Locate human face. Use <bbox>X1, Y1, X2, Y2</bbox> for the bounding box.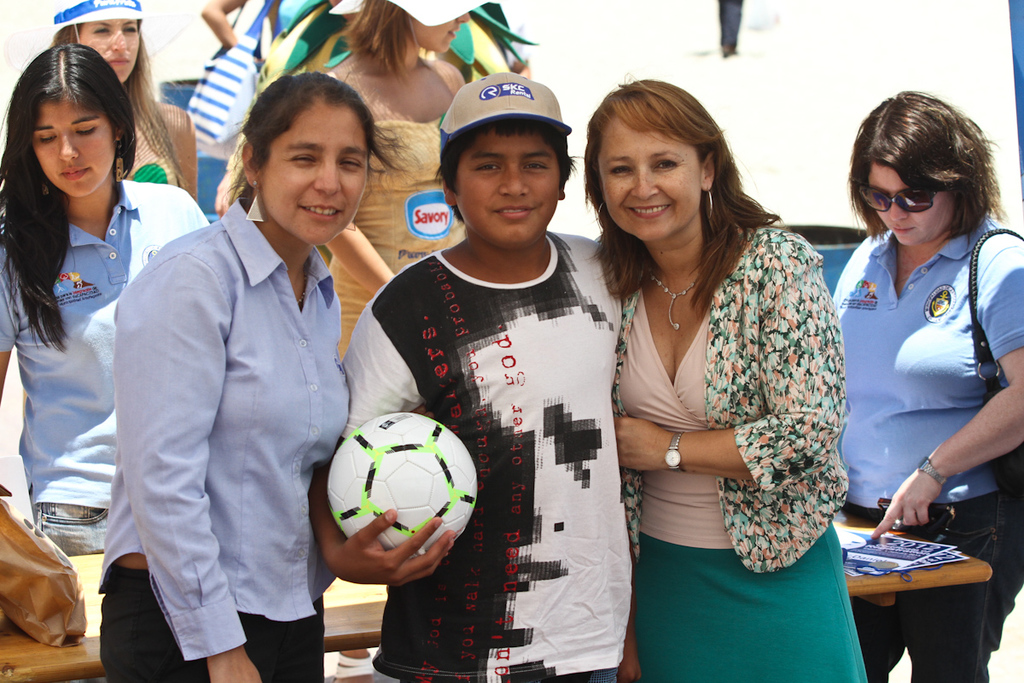
<bbox>598, 115, 701, 236</bbox>.
